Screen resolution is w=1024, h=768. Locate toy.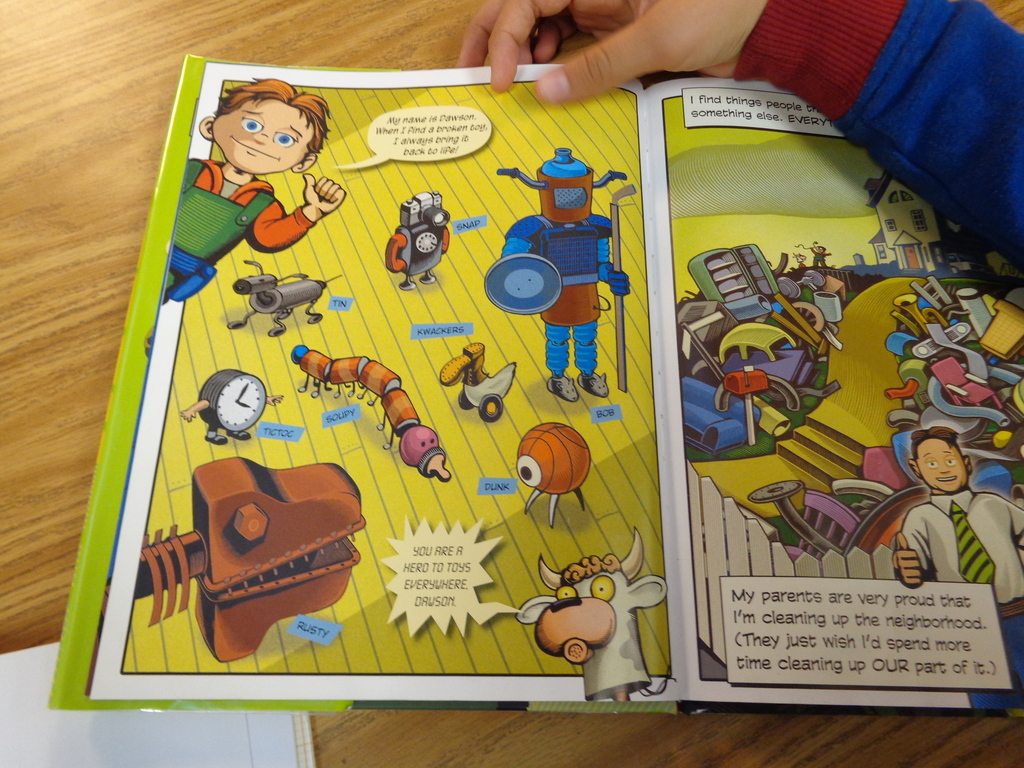
bbox=(509, 419, 605, 535).
